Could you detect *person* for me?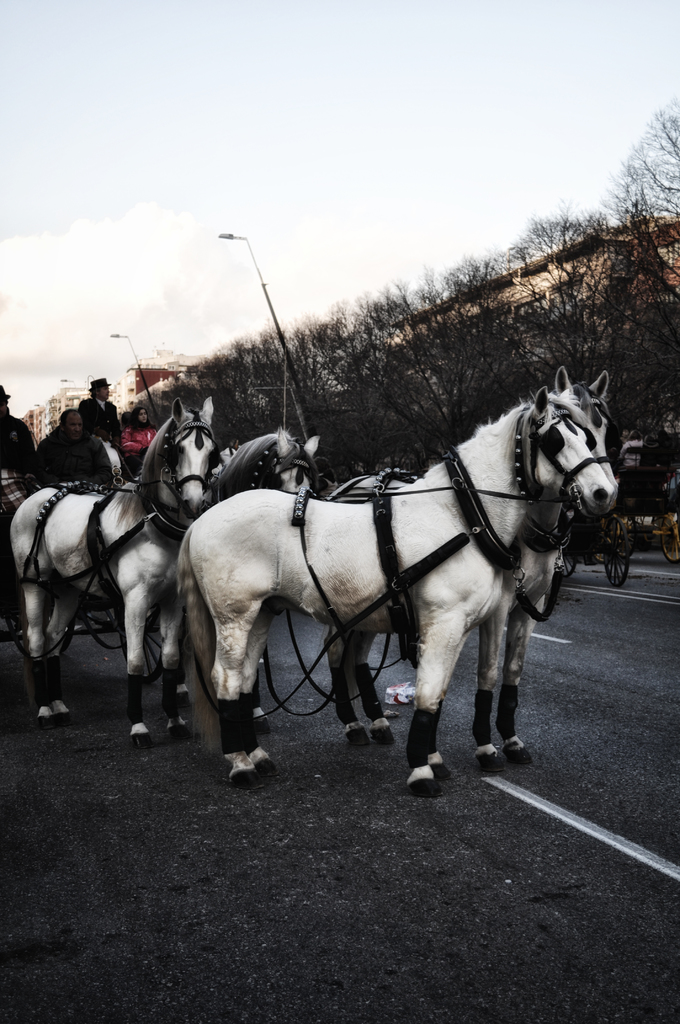
Detection result: x1=124, y1=405, x2=154, y2=463.
